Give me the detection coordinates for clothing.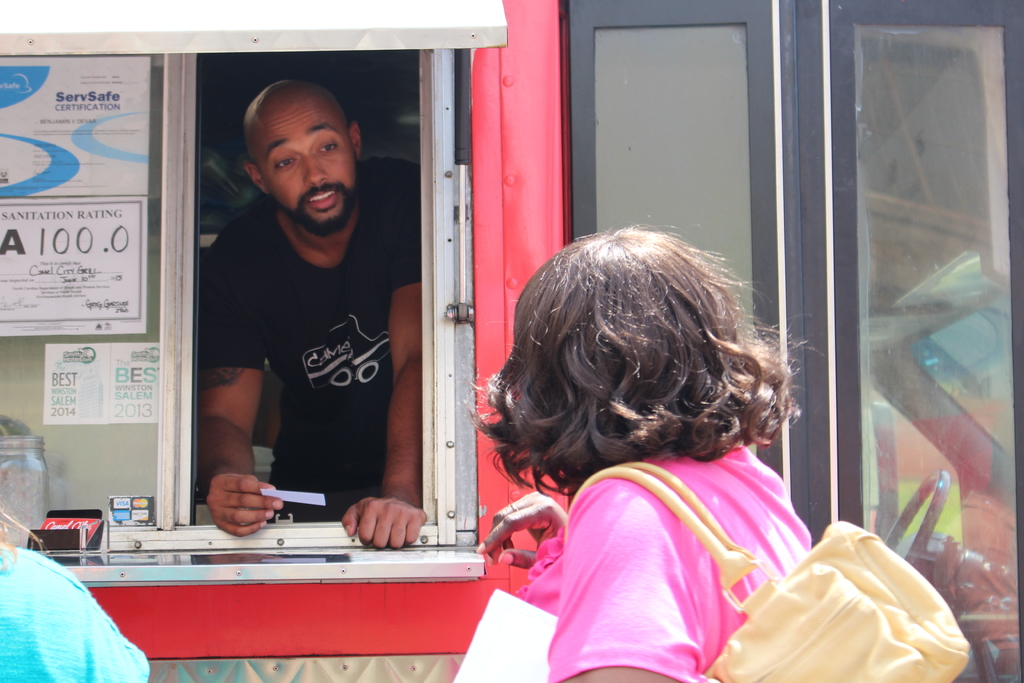
pyautogui.locateOnScreen(519, 434, 814, 682).
